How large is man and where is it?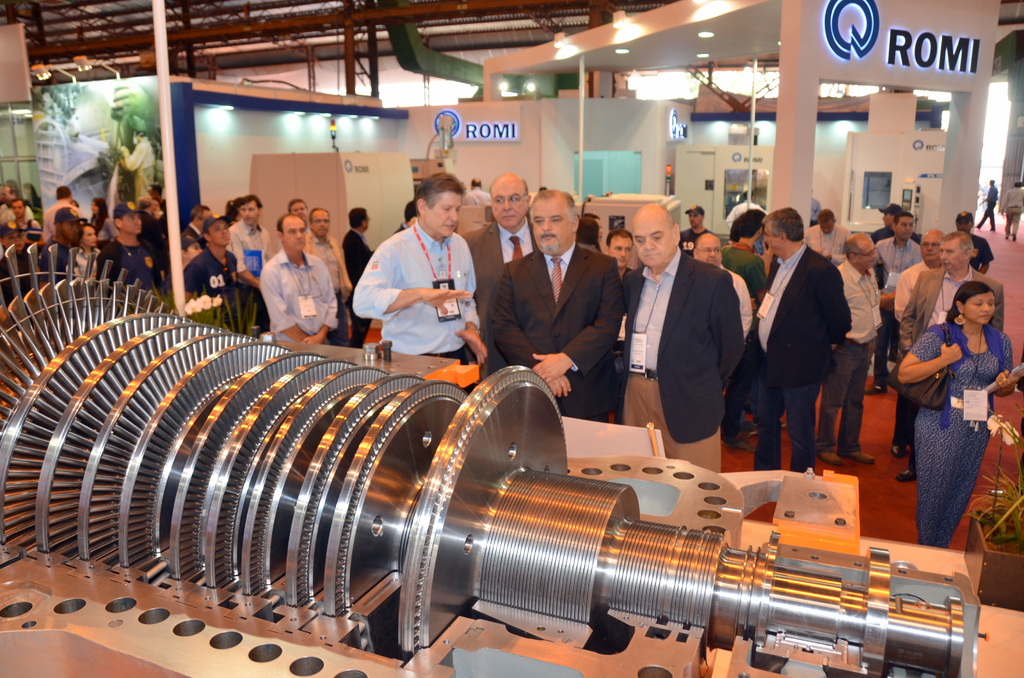
Bounding box: x1=97 y1=198 x2=163 y2=304.
